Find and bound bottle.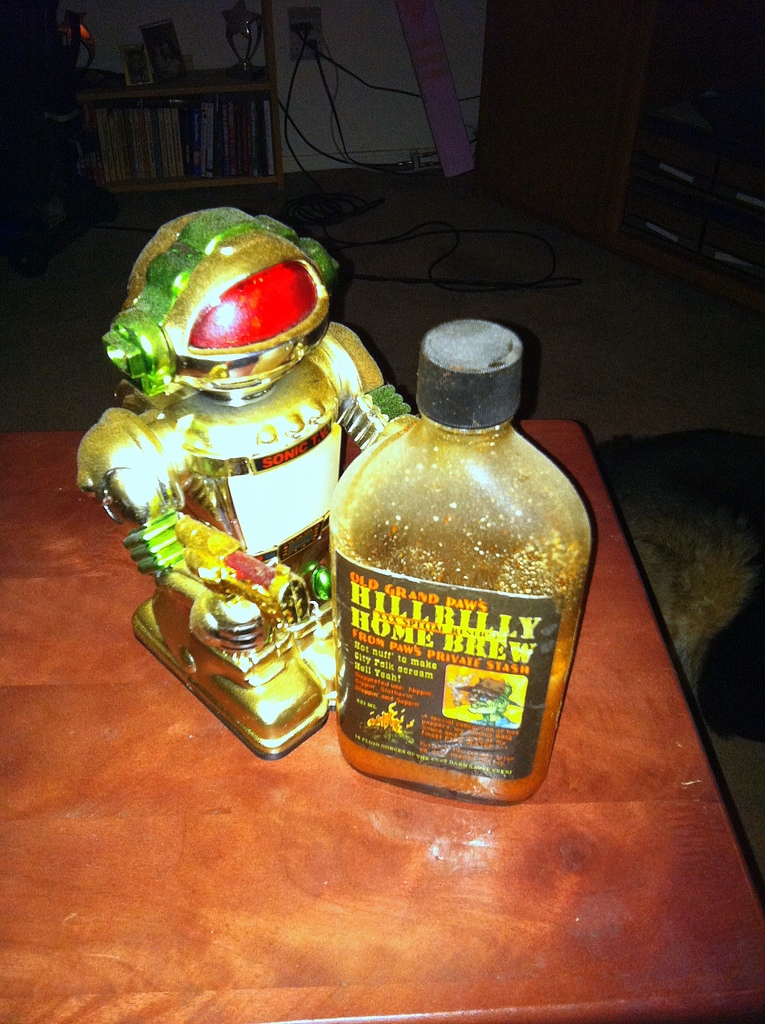
Bound: 316,336,595,805.
